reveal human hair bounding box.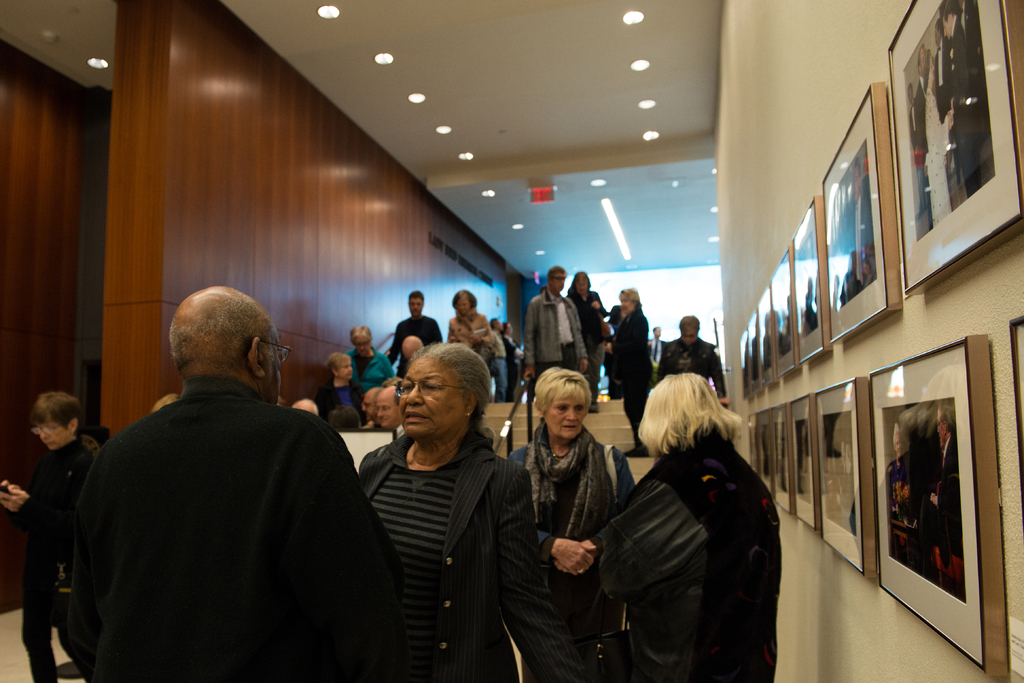
Revealed: 451,289,476,308.
